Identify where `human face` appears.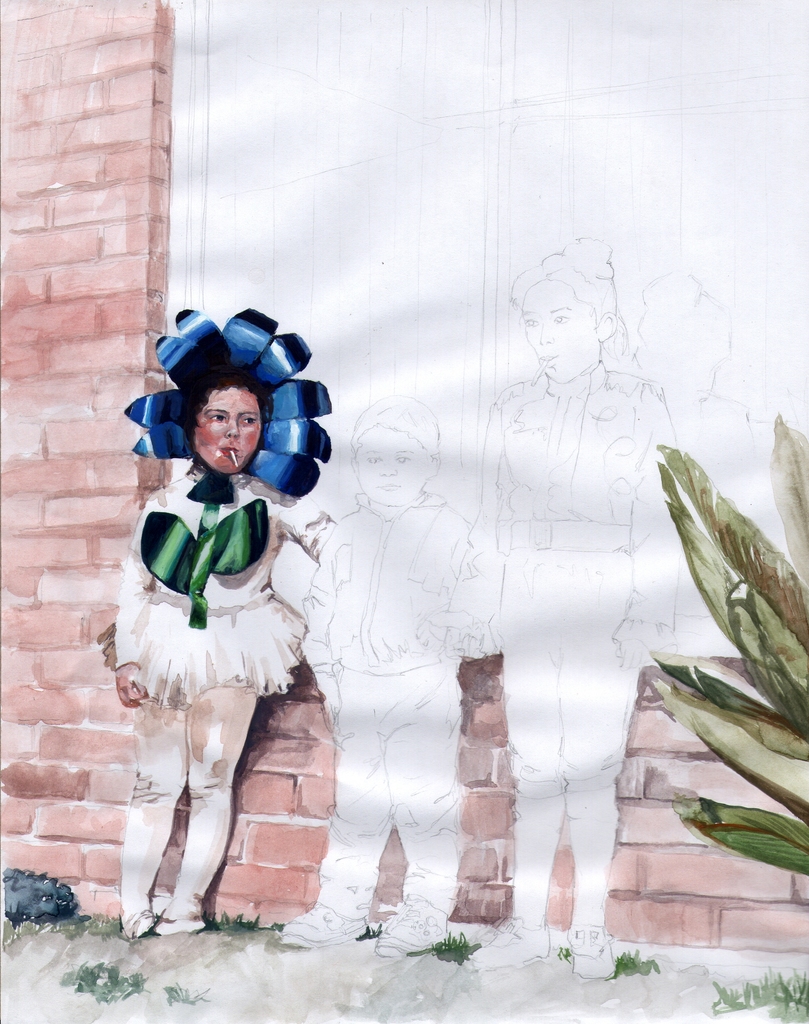
Appears at BBox(528, 283, 598, 382).
